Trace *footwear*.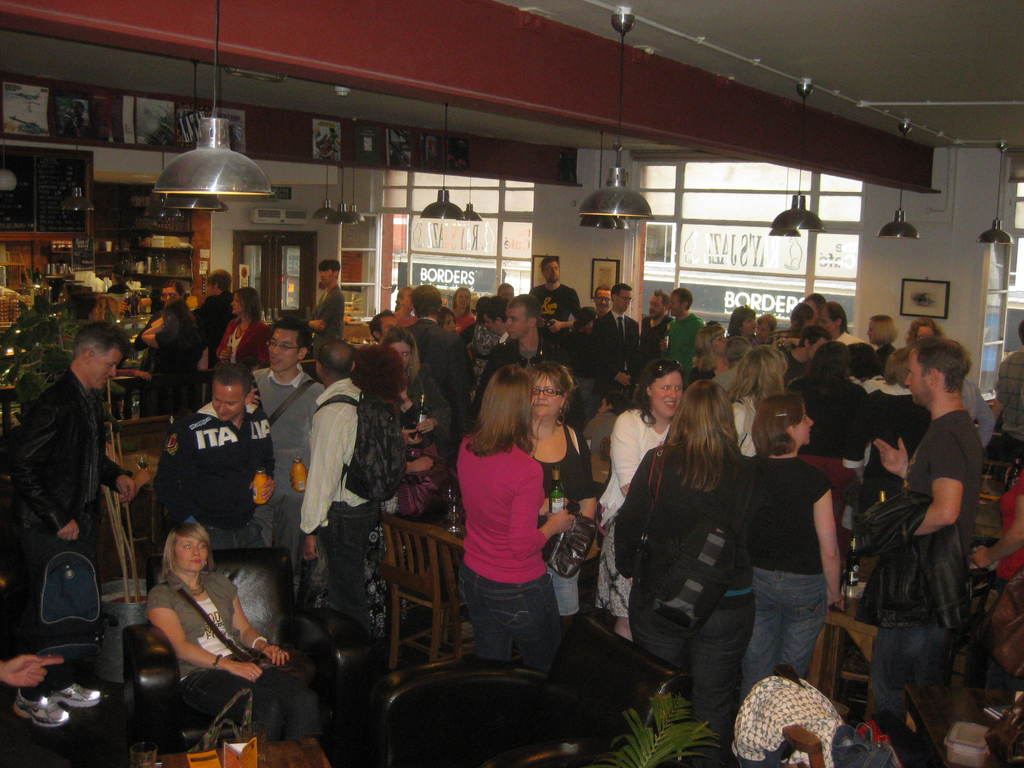
Traced to (49, 684, 112, 709).
